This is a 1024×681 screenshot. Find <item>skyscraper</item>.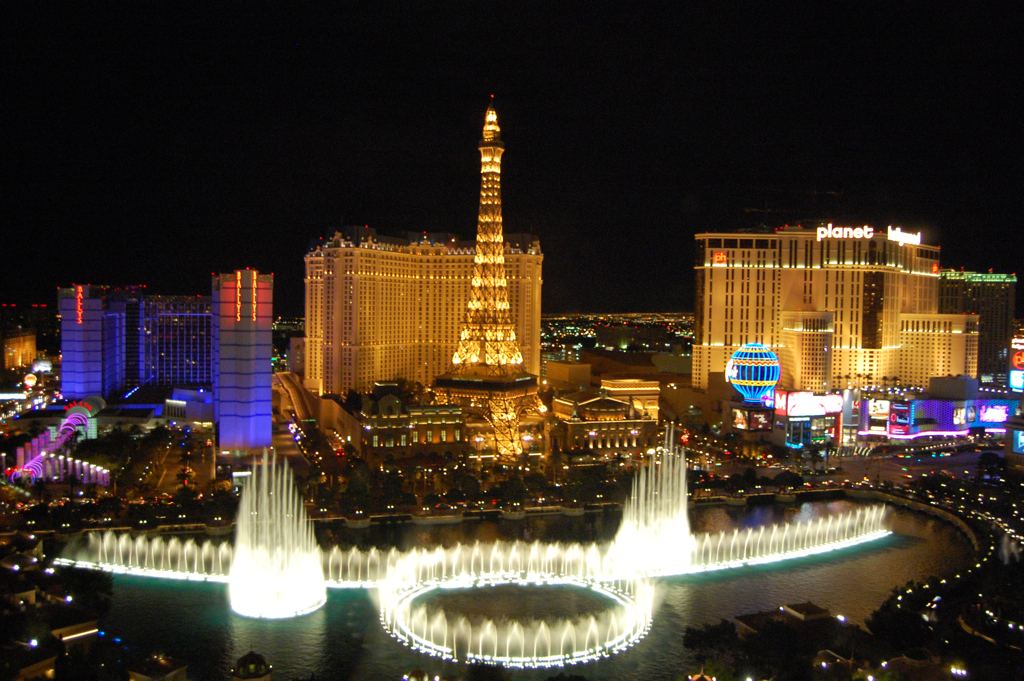
Bounding box: rect(47, 278, 234, 430).
